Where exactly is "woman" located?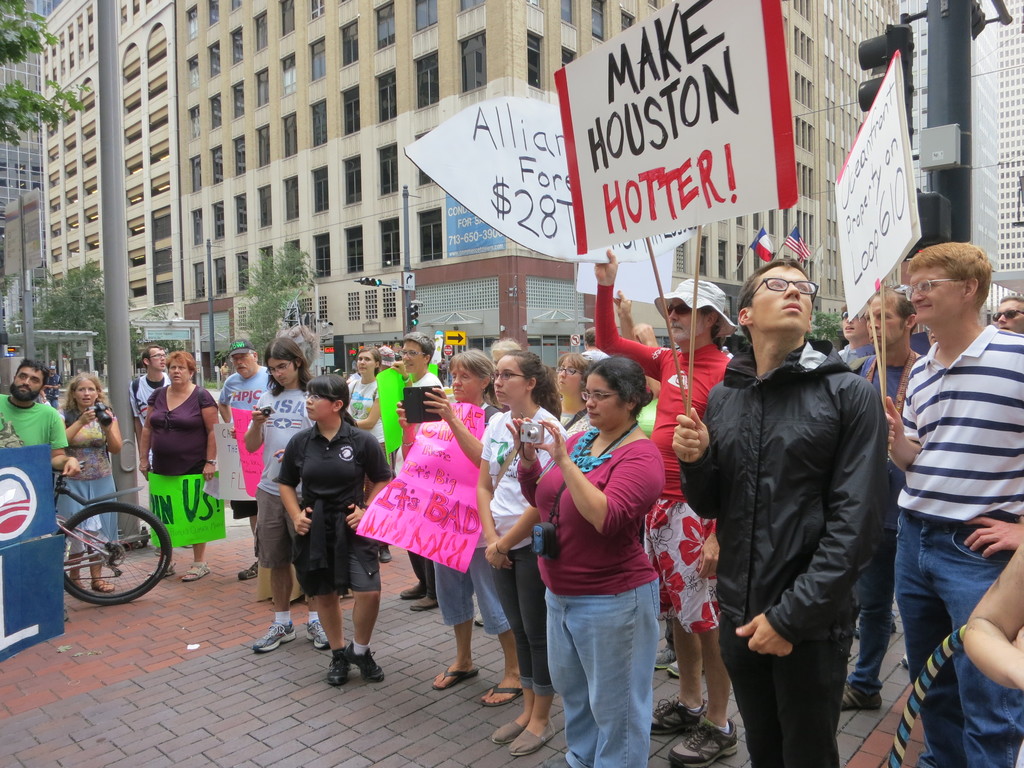
Its bounding box is [x1=492, y1=332, x2=525, y2=362].
